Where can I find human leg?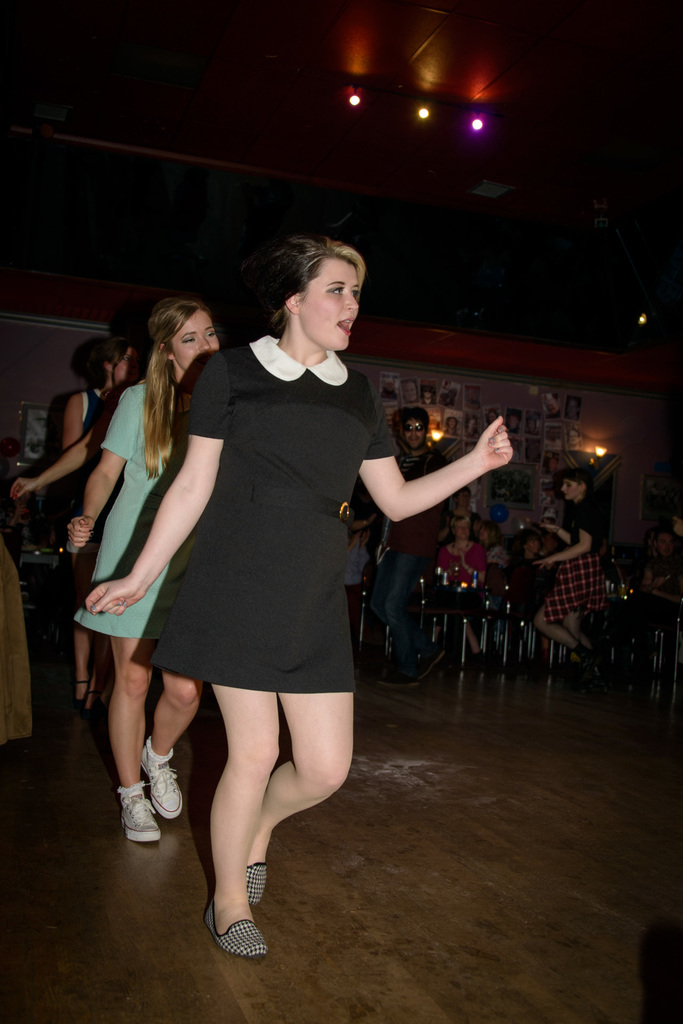
You can find it at <region>532, 607, 586, 666</region>.
